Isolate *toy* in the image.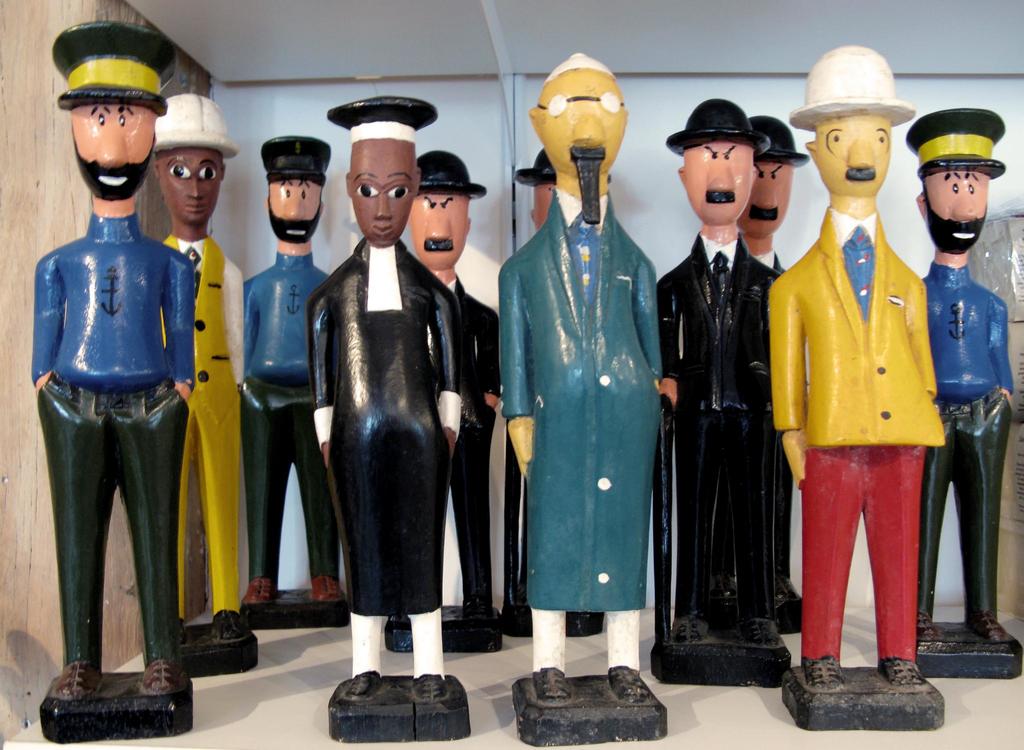
Isolated region: (left=497, top=151, right=602, bottom=636).
